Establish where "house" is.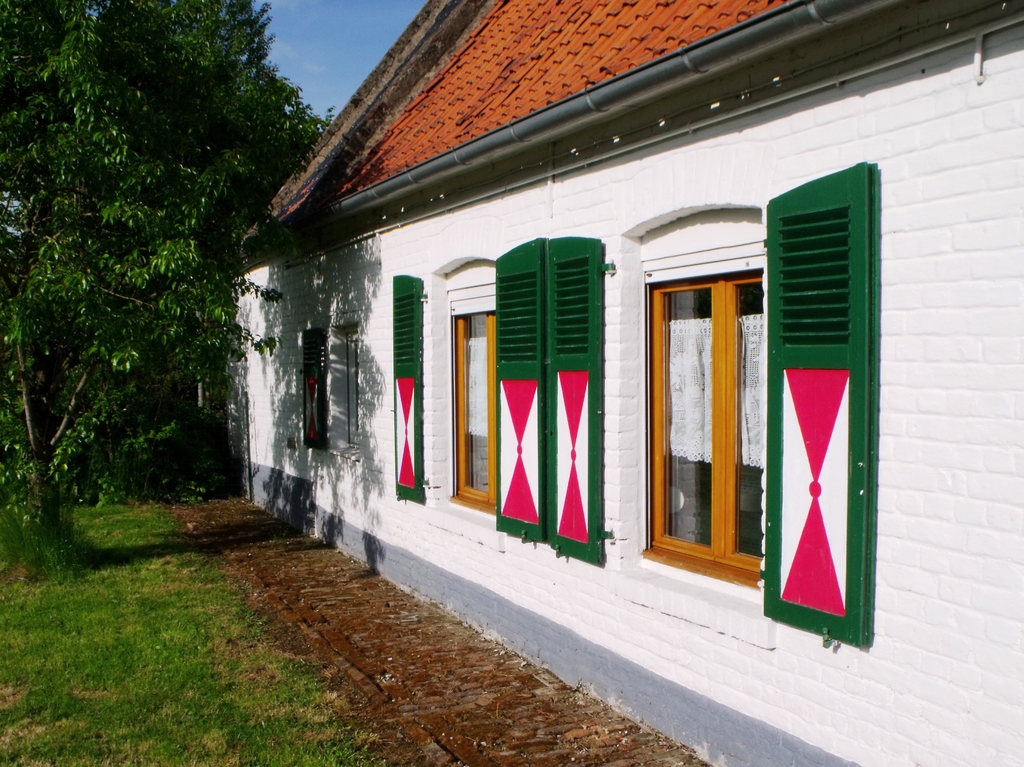
Established at rect(205, 0, 1023, 766).
